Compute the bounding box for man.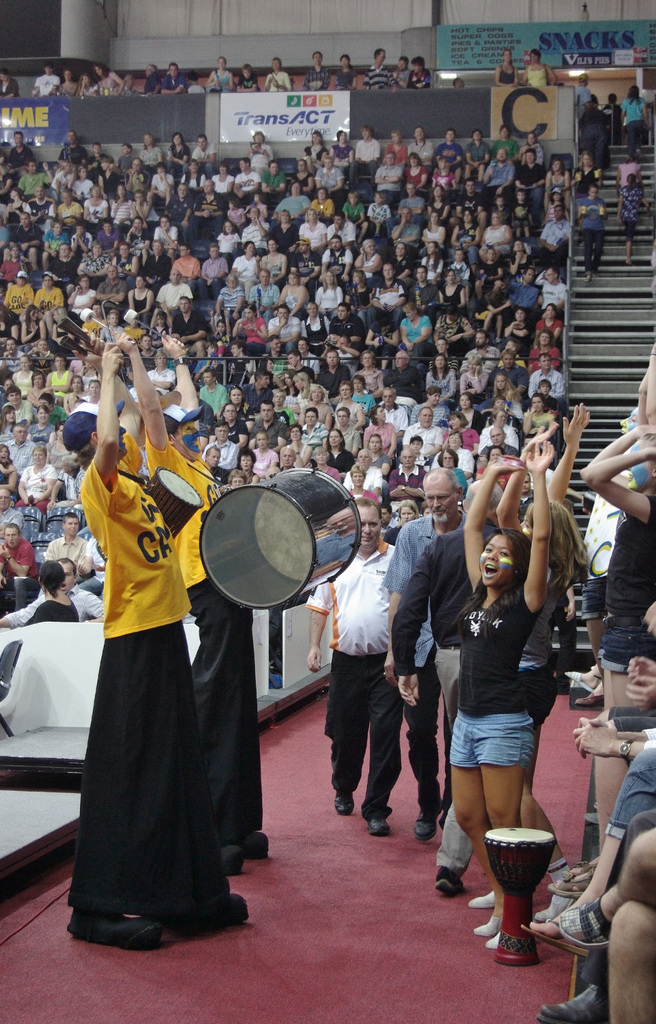
(left=482, top=422, right=513, bottom=463).
